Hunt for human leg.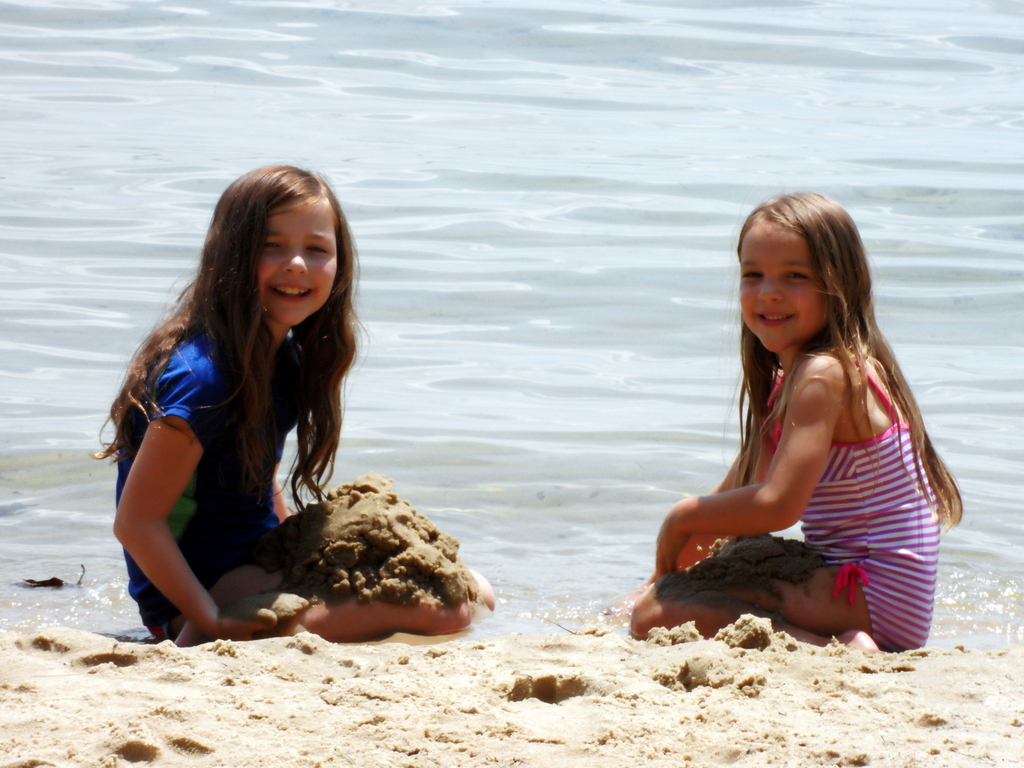
Hunted down at {"left": 466, "top": 565, "right": 496, "bottom": 605}.
